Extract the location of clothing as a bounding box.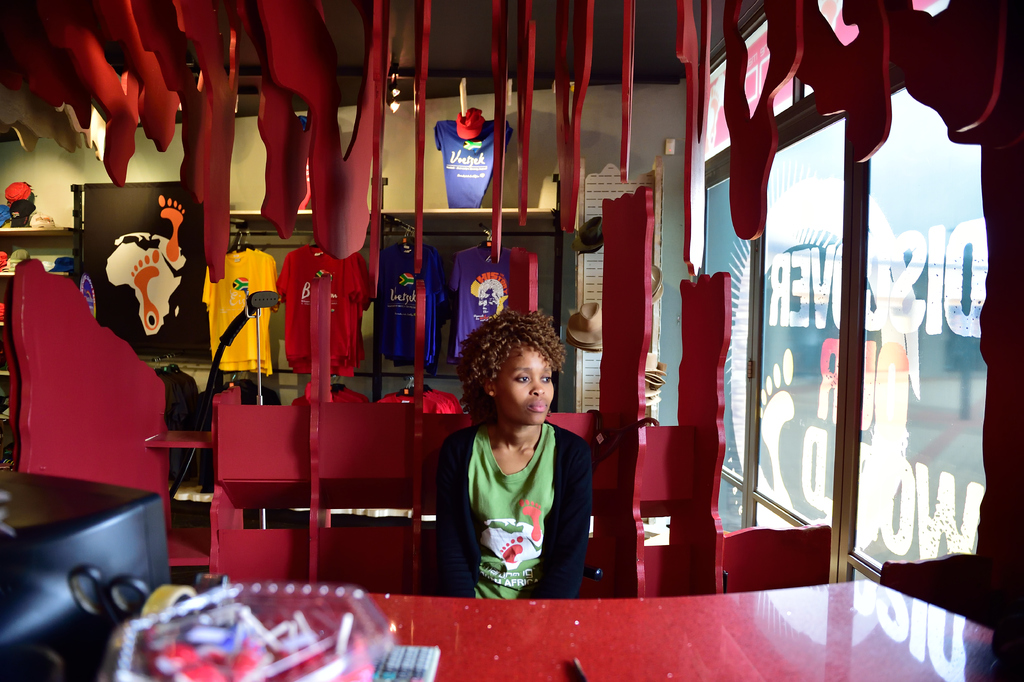
box=[202, 244, 280, 372].
